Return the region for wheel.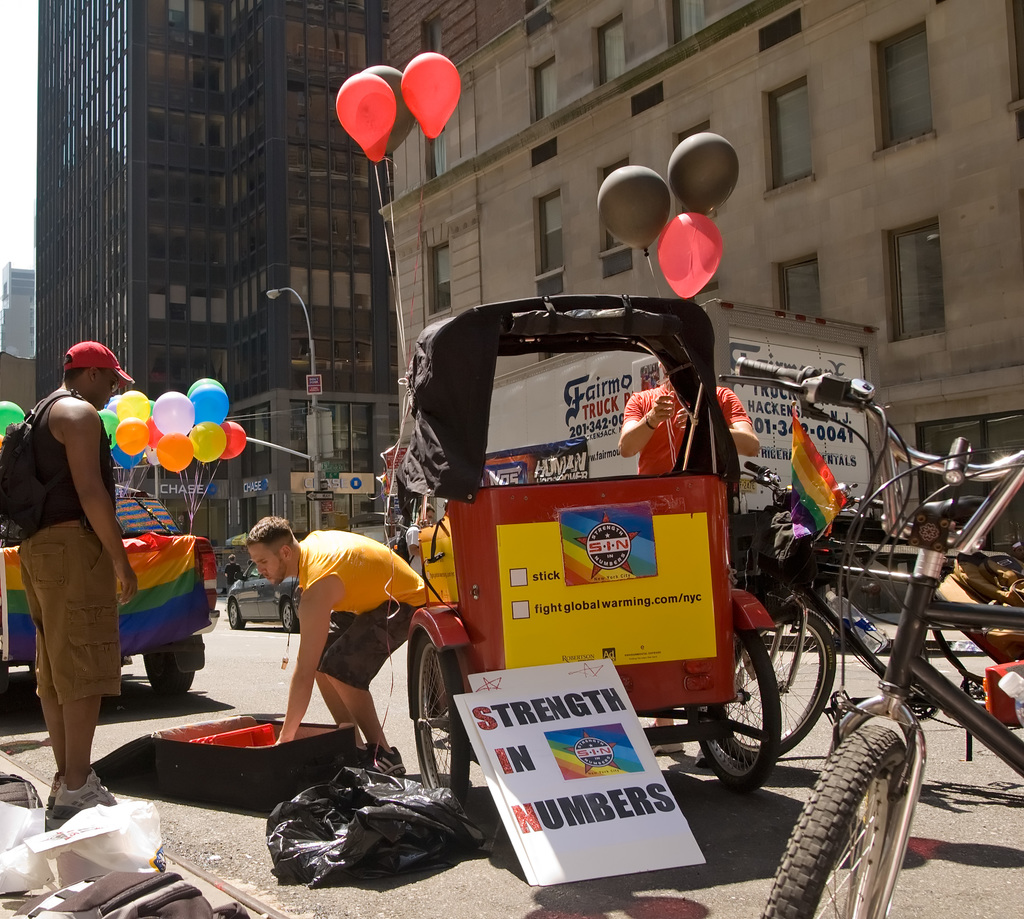
[x1=144, y1=651, x2=191, y2=695].
